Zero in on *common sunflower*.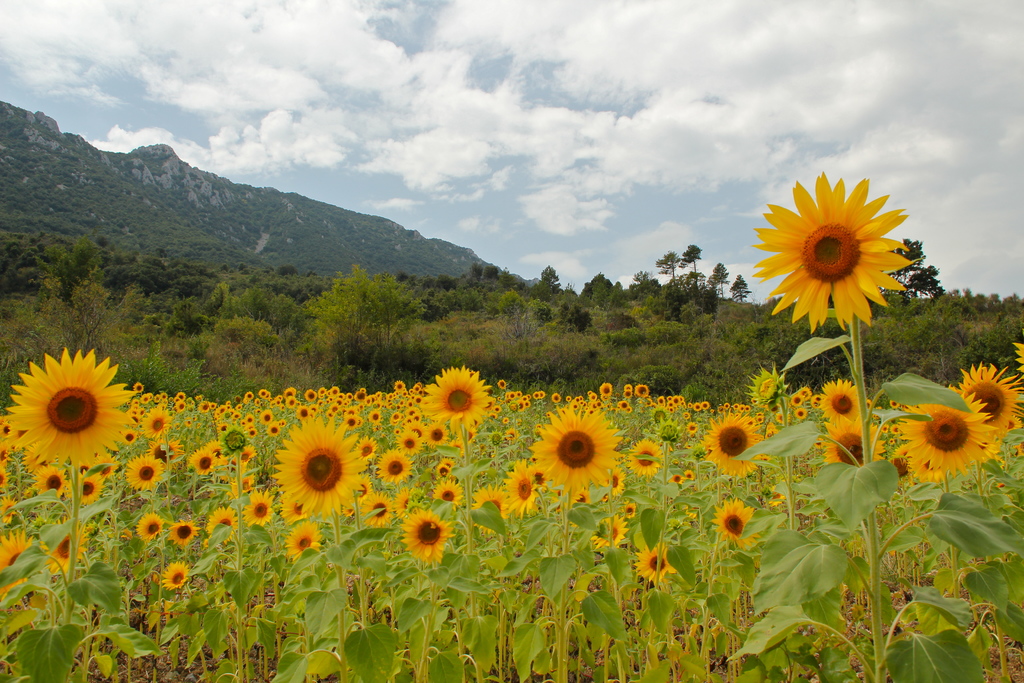
Zeroed in: select_region(168, 524, 200, 548).
